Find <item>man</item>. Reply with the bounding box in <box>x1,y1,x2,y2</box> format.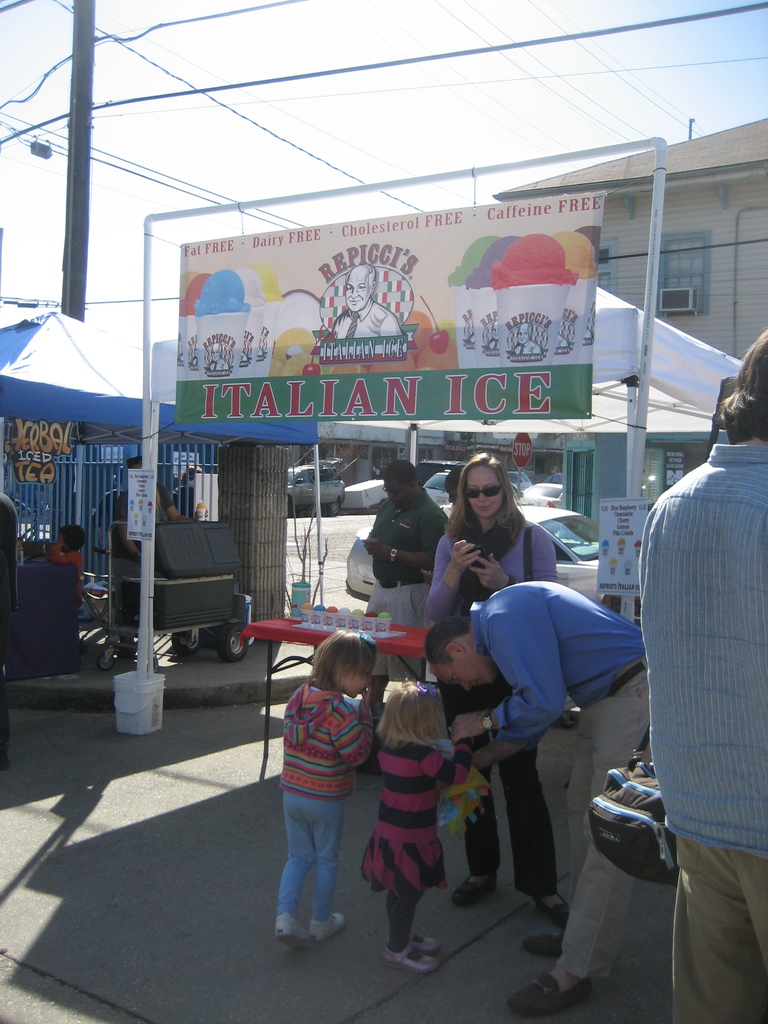
<box>444,453,476,518</box>.
